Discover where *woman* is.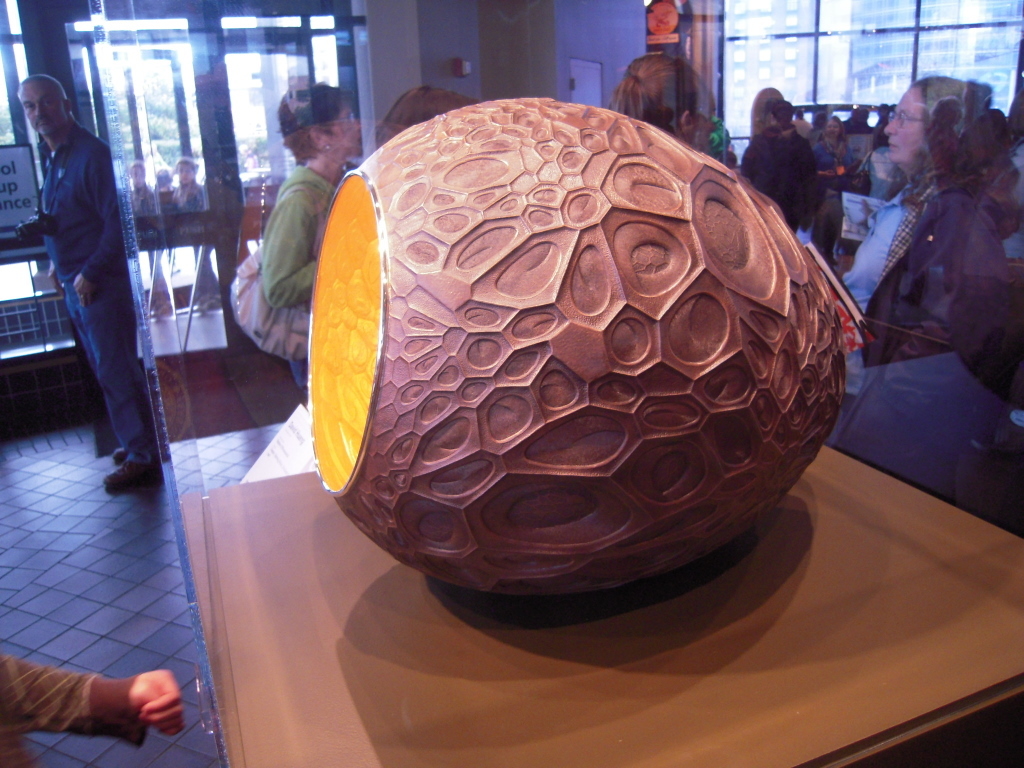
Discovered at 259,93,365,404.
